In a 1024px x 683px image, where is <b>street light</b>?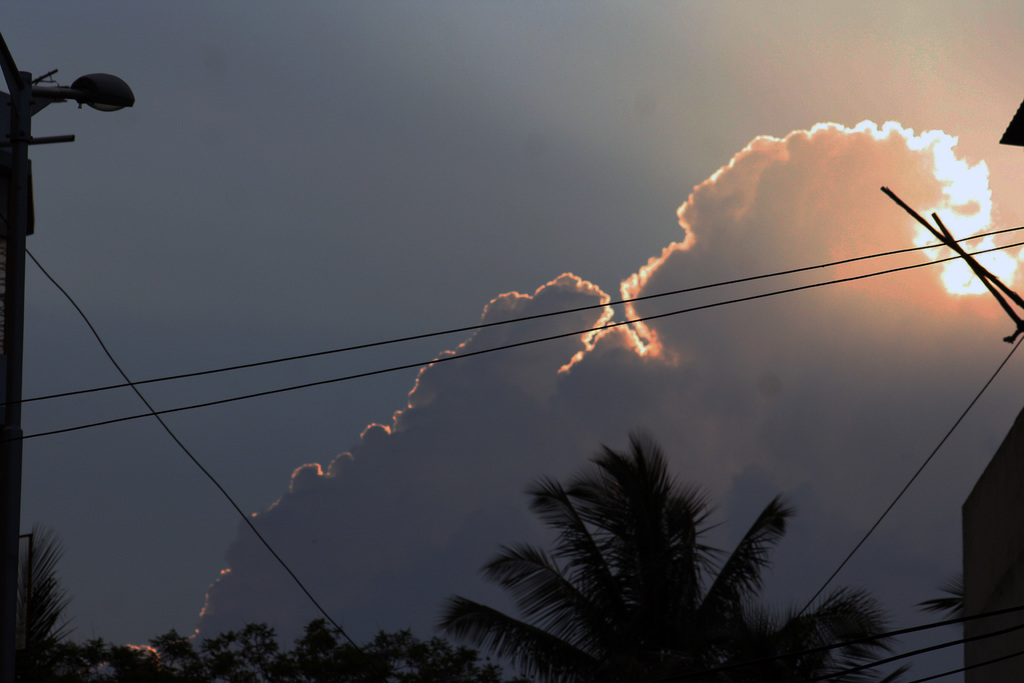
pyautogui.locateOnScreen(0, 44, 120, 187).
